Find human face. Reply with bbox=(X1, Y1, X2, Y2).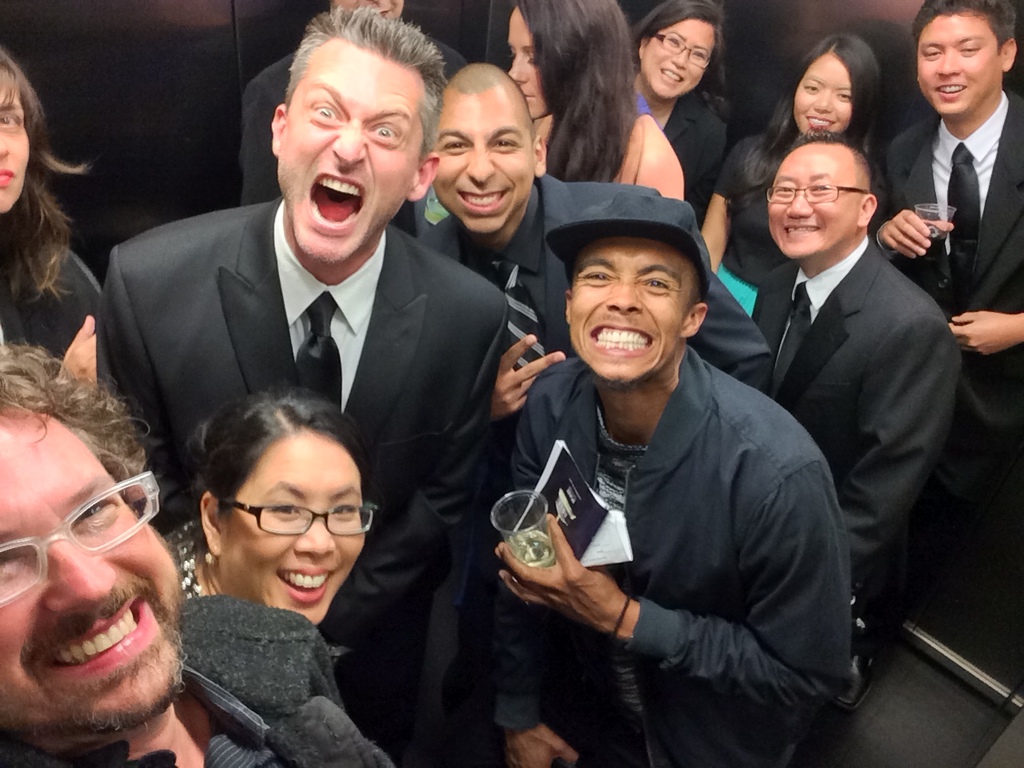
bbox=(216, 430, 368, 638).
